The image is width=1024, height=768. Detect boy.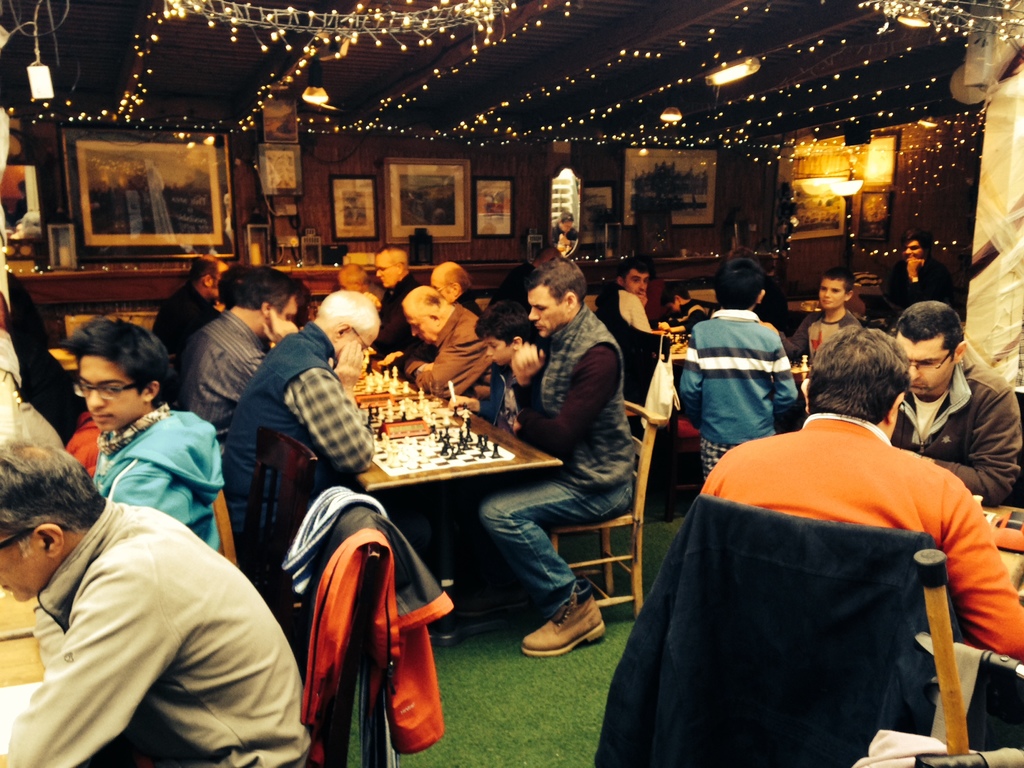
Detection: {"x1": 680, "y1": 258, "x2": 801, "y2": 490}.
